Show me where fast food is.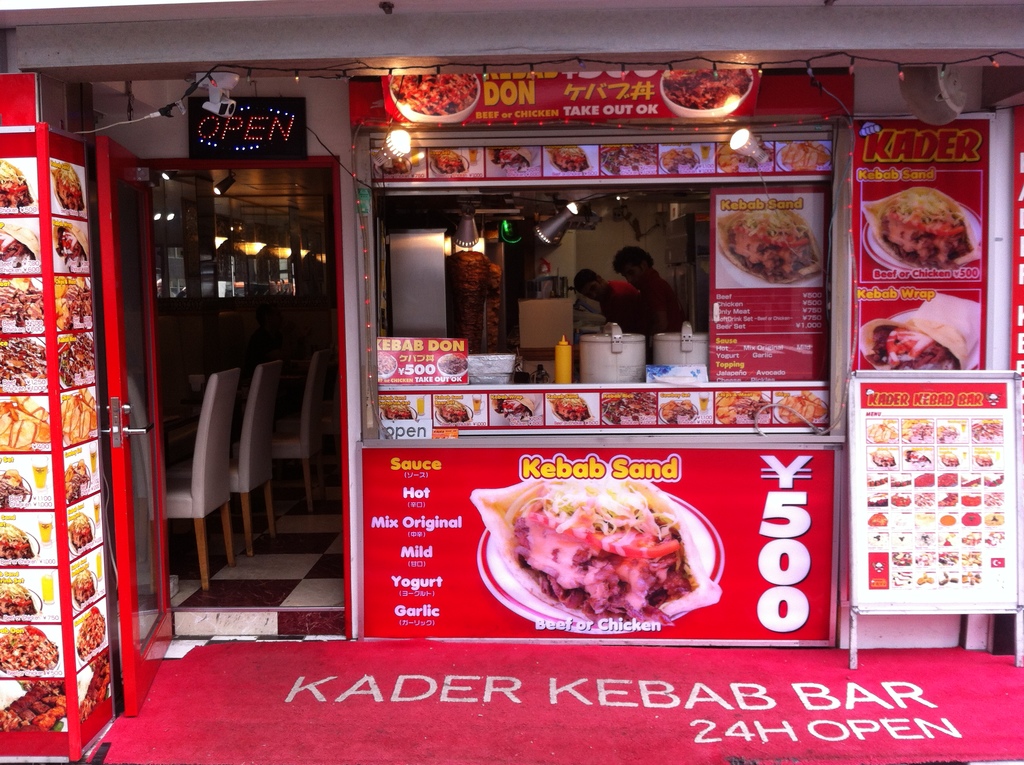
fast food is at [988,514,1009,530].
